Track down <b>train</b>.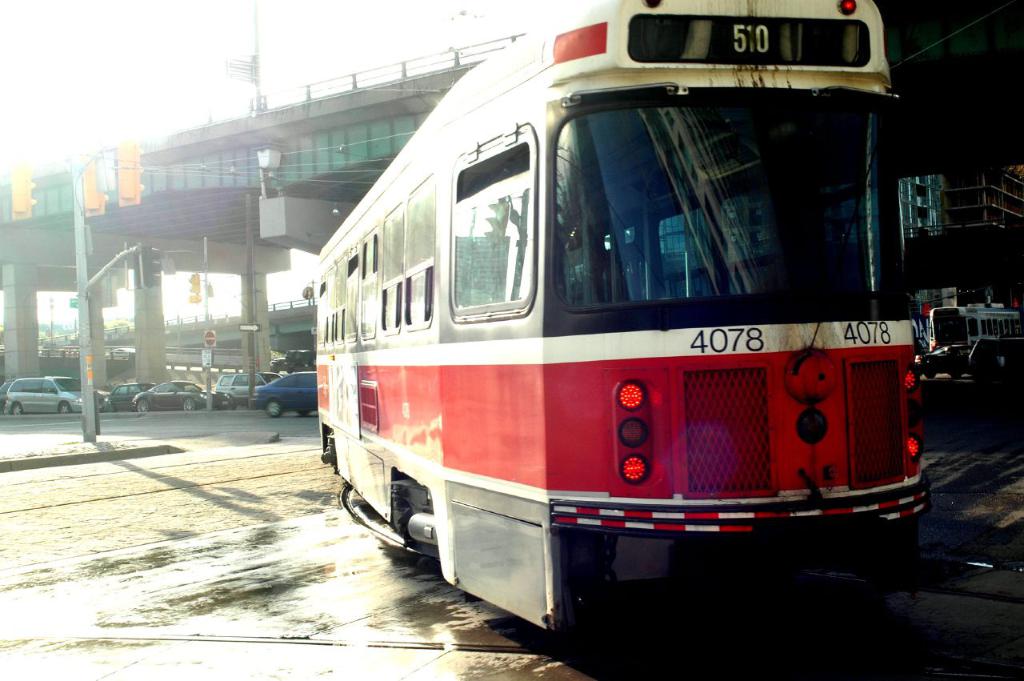
Tracked to [left=302, top=0, right=931, bottom=652].
